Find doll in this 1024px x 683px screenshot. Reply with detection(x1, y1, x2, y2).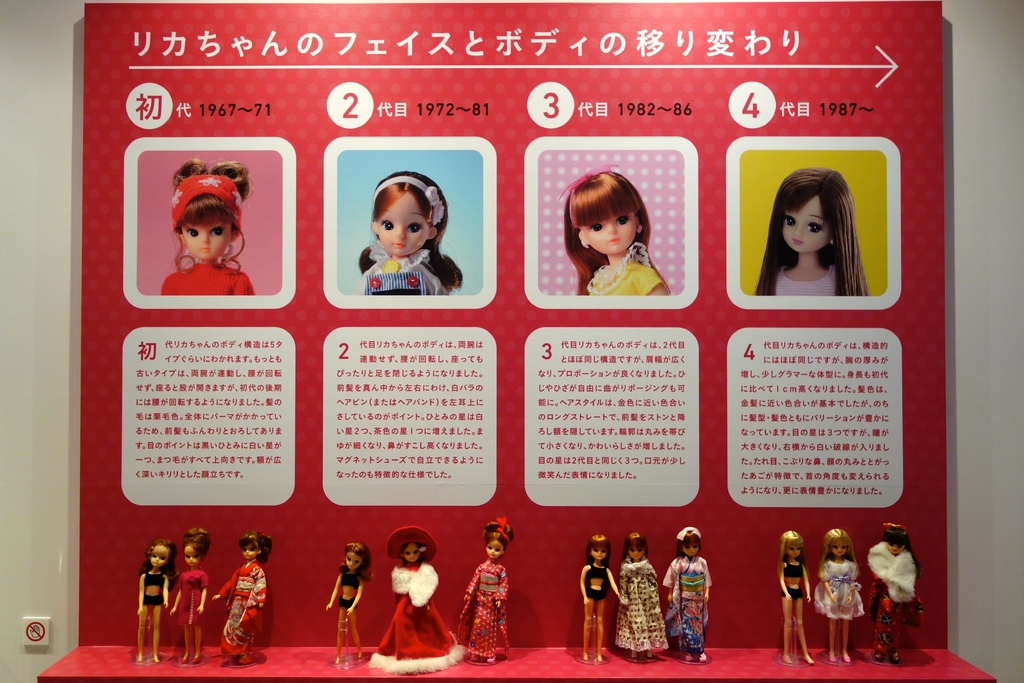
detection(563, 172, 674, 301).
